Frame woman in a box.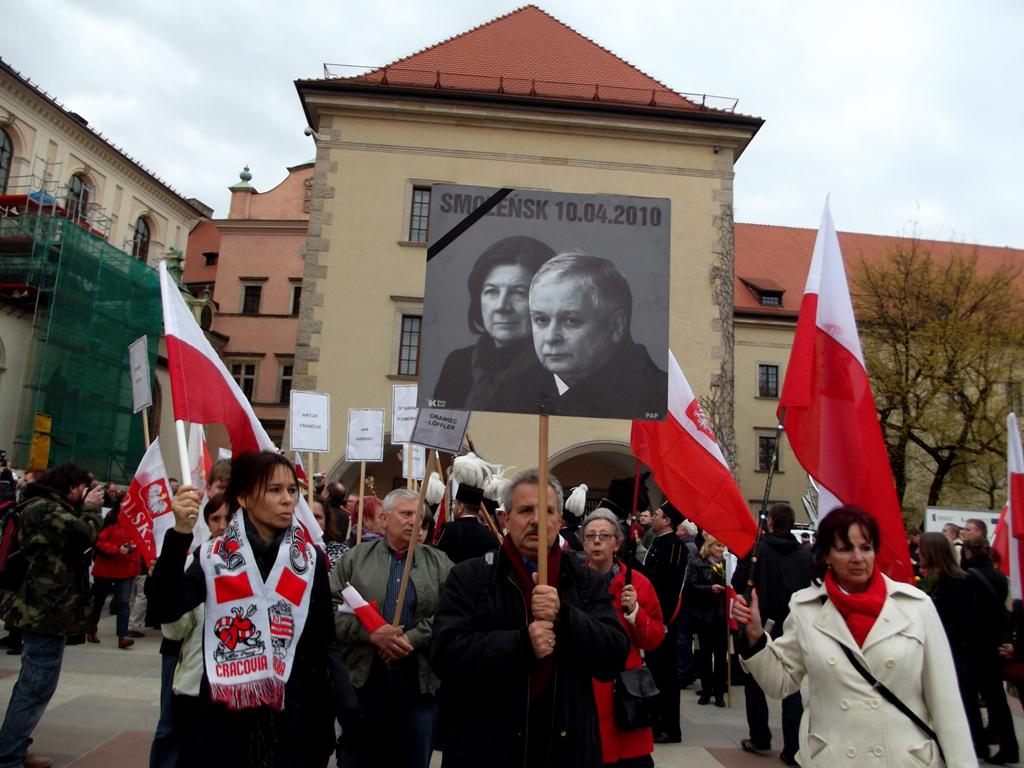
<region>679, 534, 727, 705</region>.
